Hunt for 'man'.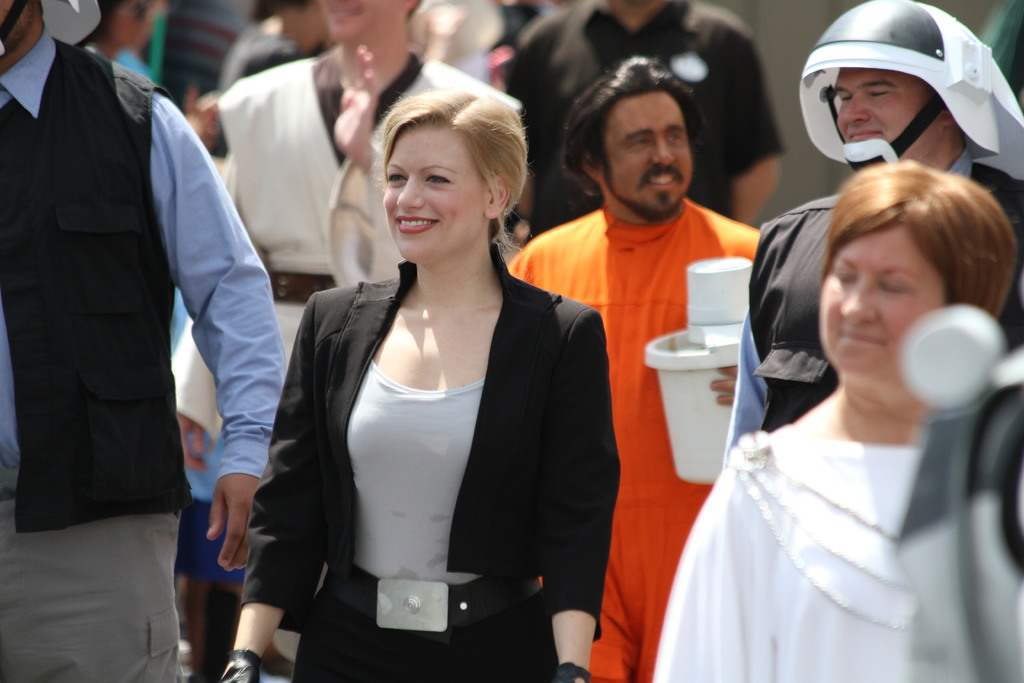
Hunted down at (508,55,769,682).
